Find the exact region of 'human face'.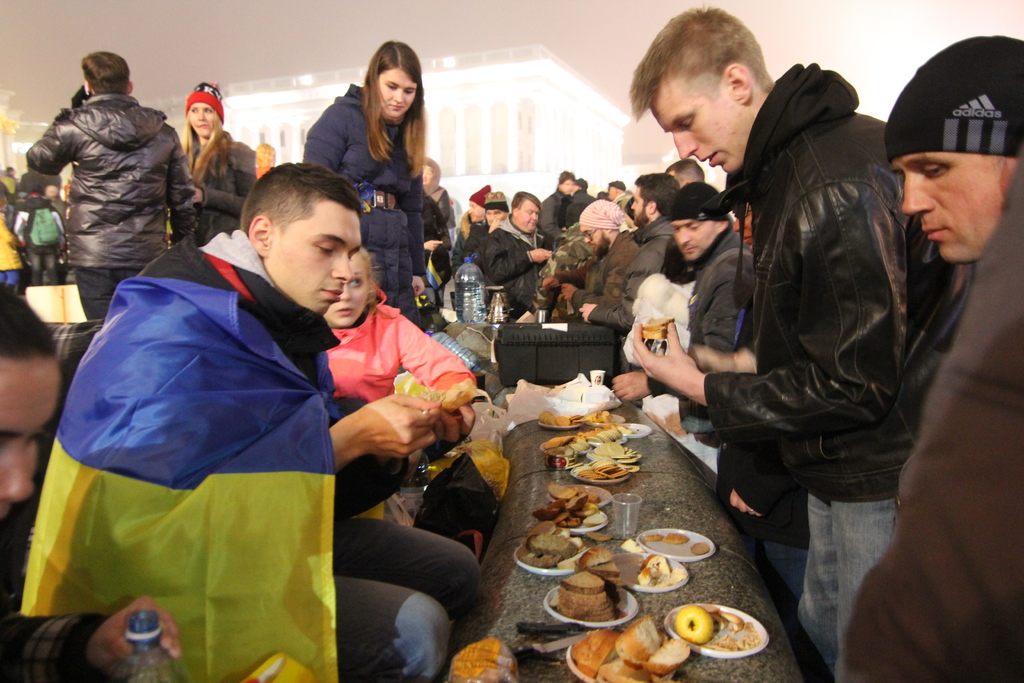
Exact region: (x1=468, y1=200, x2=483, y2=222).
